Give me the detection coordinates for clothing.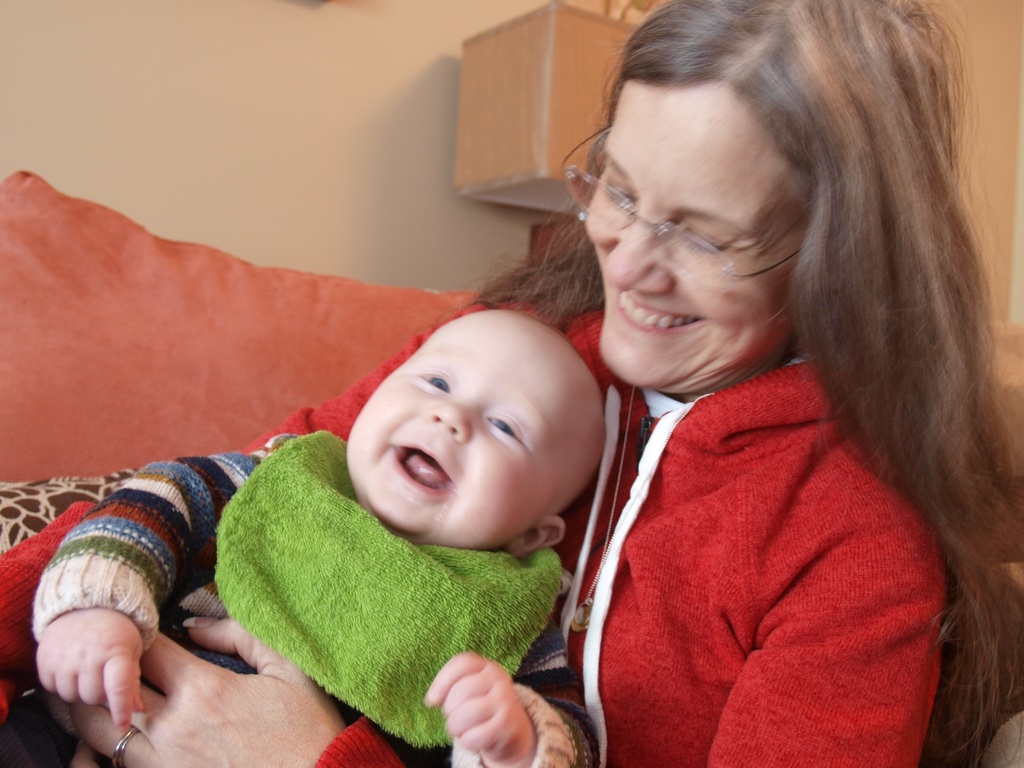
x1=0 y1=309 x2=950 y2=767.
